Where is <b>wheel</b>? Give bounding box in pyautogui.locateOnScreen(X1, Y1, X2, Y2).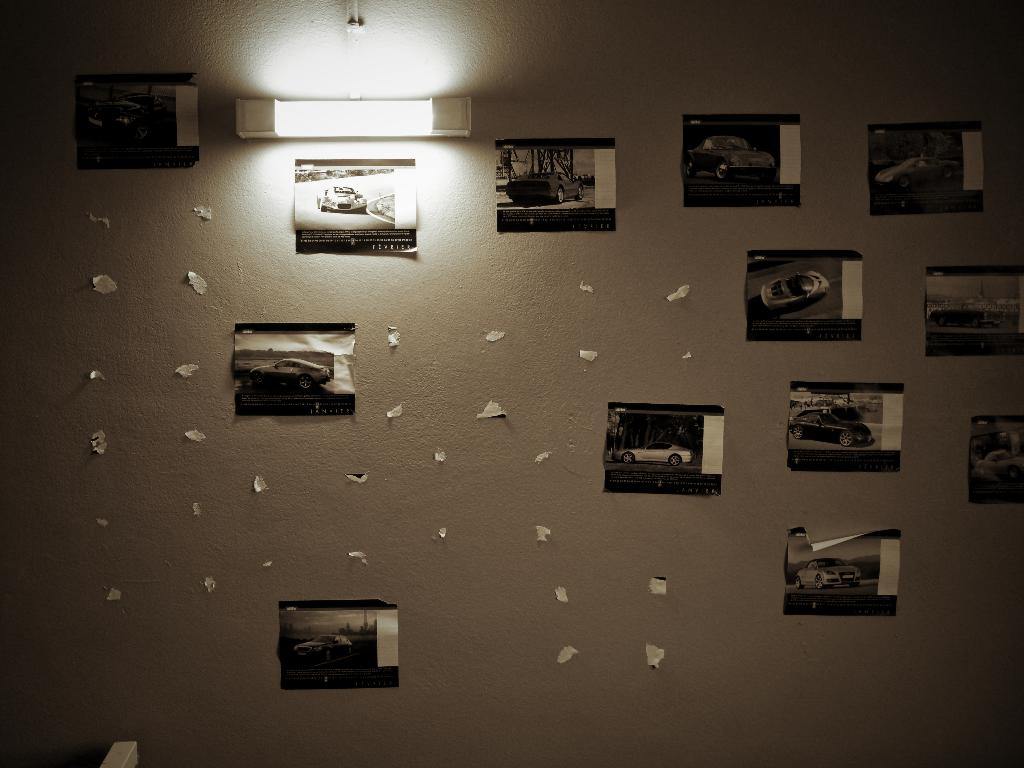
pyautogui.locateOnScreen(620, 452, 636, 466).
